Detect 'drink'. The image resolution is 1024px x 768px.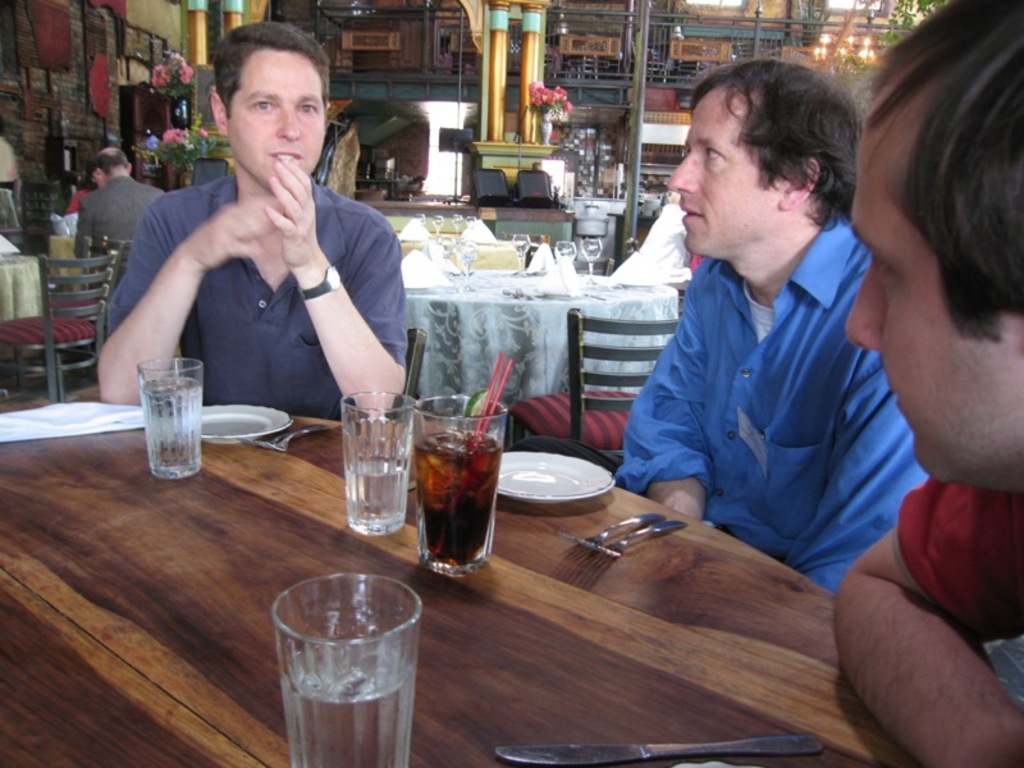
118, 344, 201, 480.
